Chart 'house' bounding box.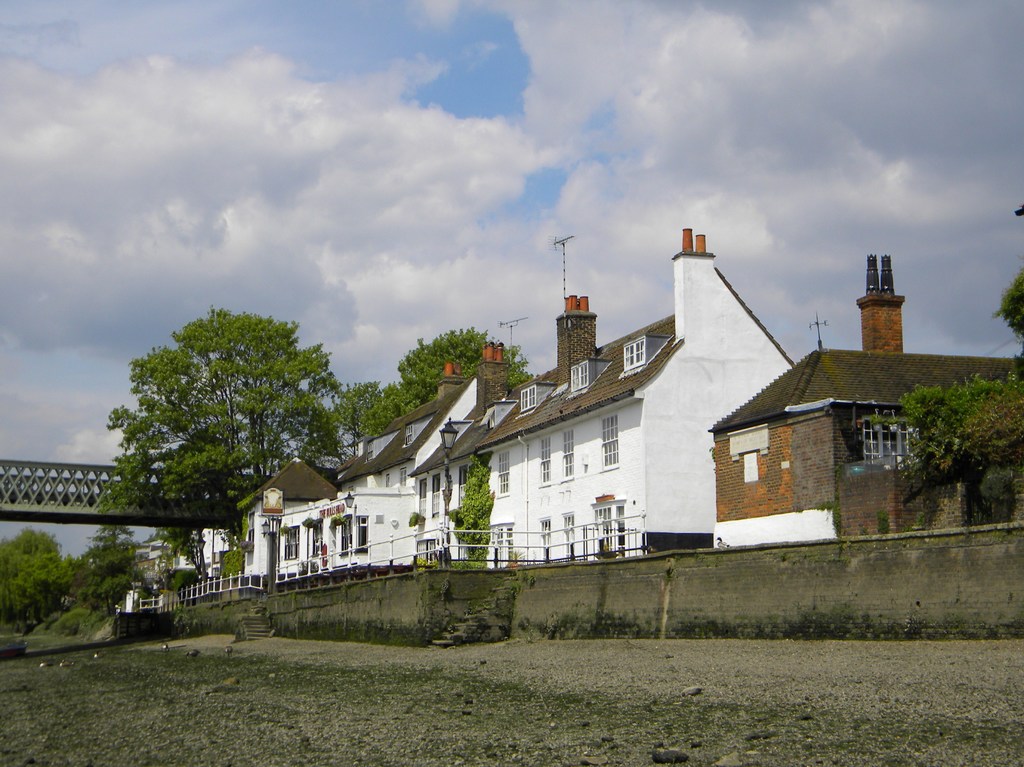
Charted: [left=707, top=257, right=1000, bottom=547].
